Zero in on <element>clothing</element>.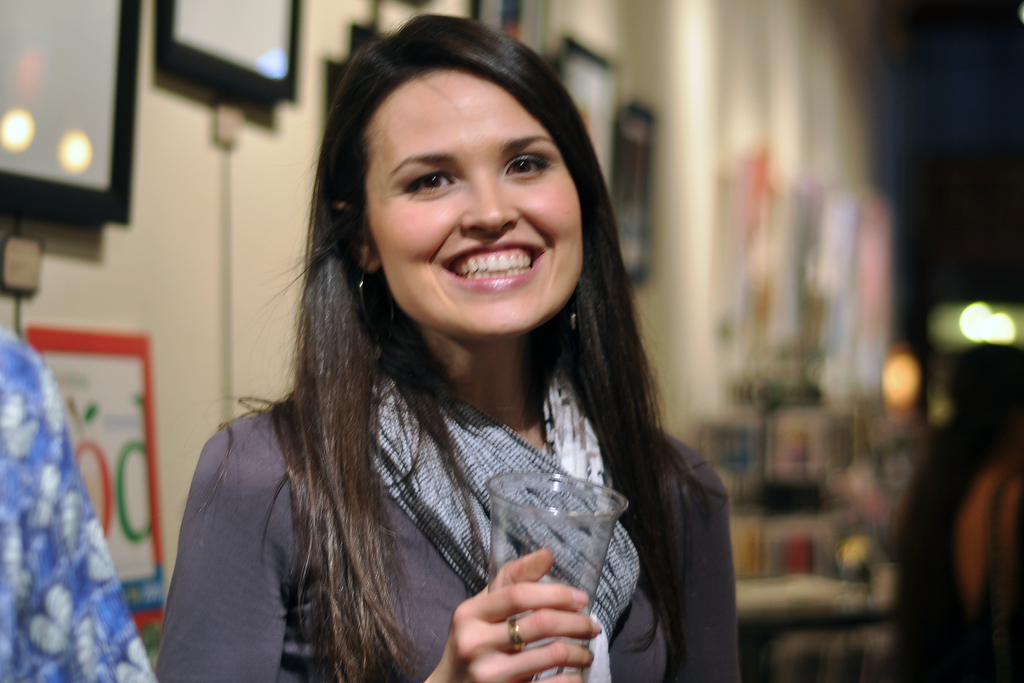
Zeroed in: [888, 467, 1023, 682].
